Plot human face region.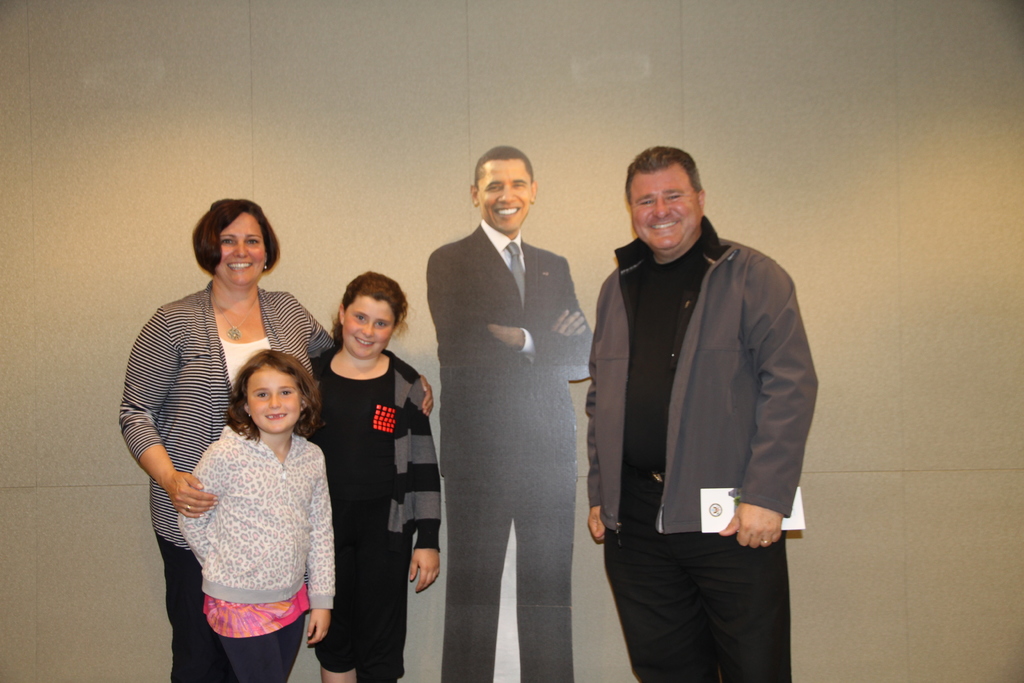
Plotted at bbox=(477, 160, 529, 230).
